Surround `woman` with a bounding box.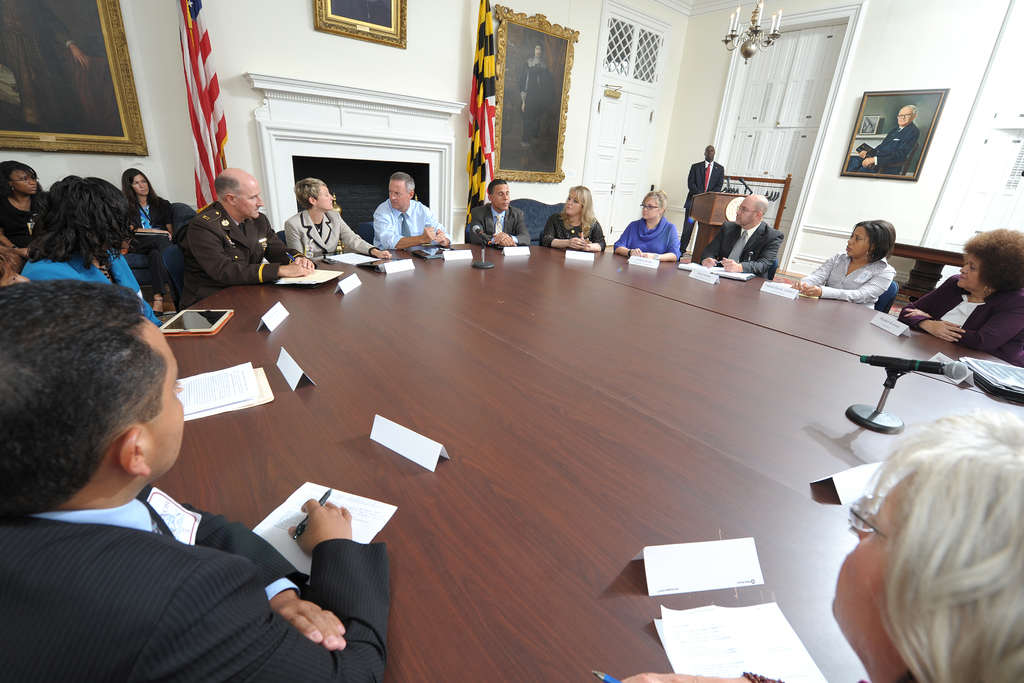
[614,187,684,262].
